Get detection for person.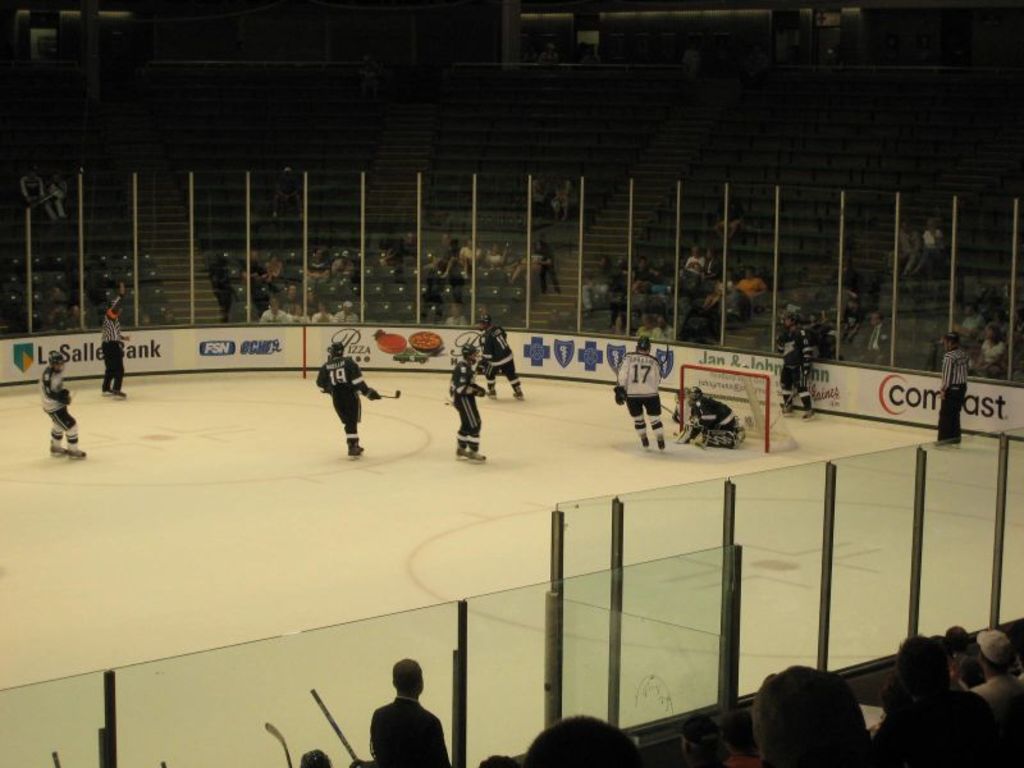
Detection: 266, 253, 283, 285.
